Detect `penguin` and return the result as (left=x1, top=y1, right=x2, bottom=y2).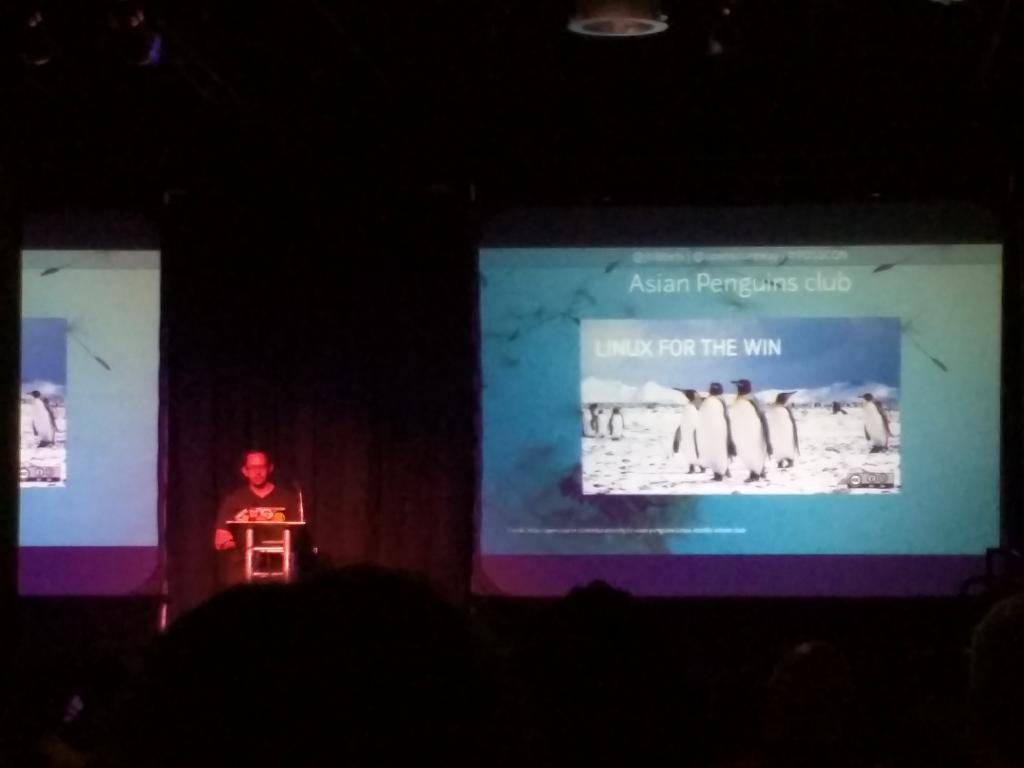
(left=858, top=389, right=894, bottom=452).
